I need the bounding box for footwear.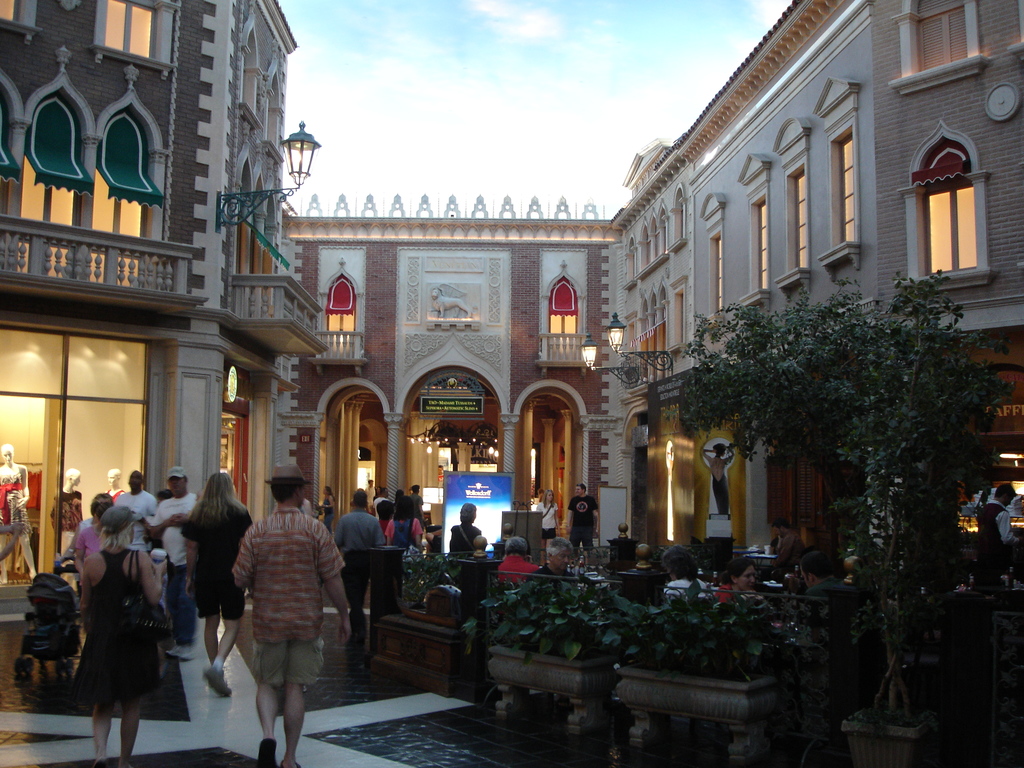
Here it is: l=201, t=673, r=236, b=697.
